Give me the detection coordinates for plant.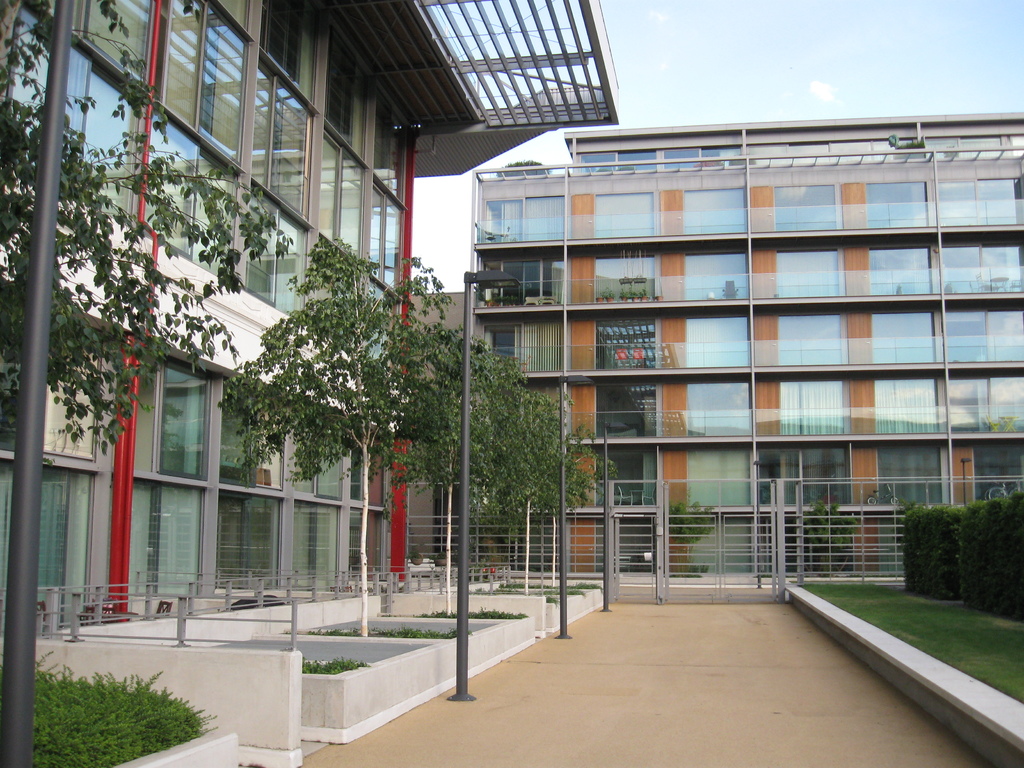
<bbox>417, 602, 520, 620</bbox>.
